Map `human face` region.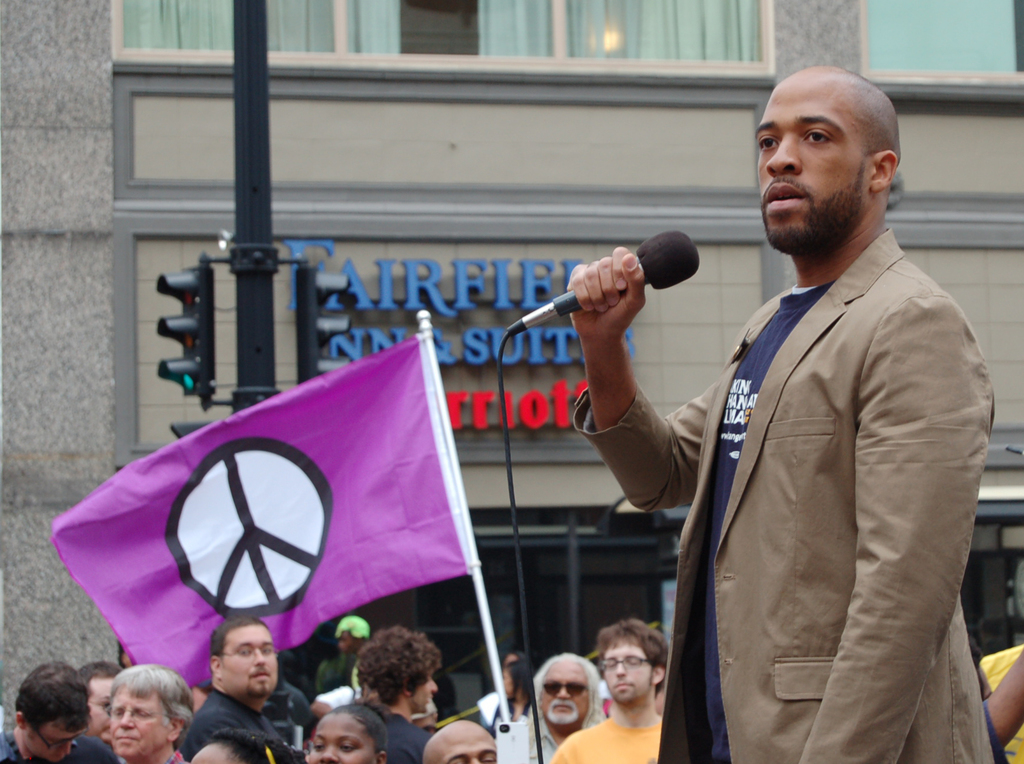
Mapped to 221/619/275/694.
